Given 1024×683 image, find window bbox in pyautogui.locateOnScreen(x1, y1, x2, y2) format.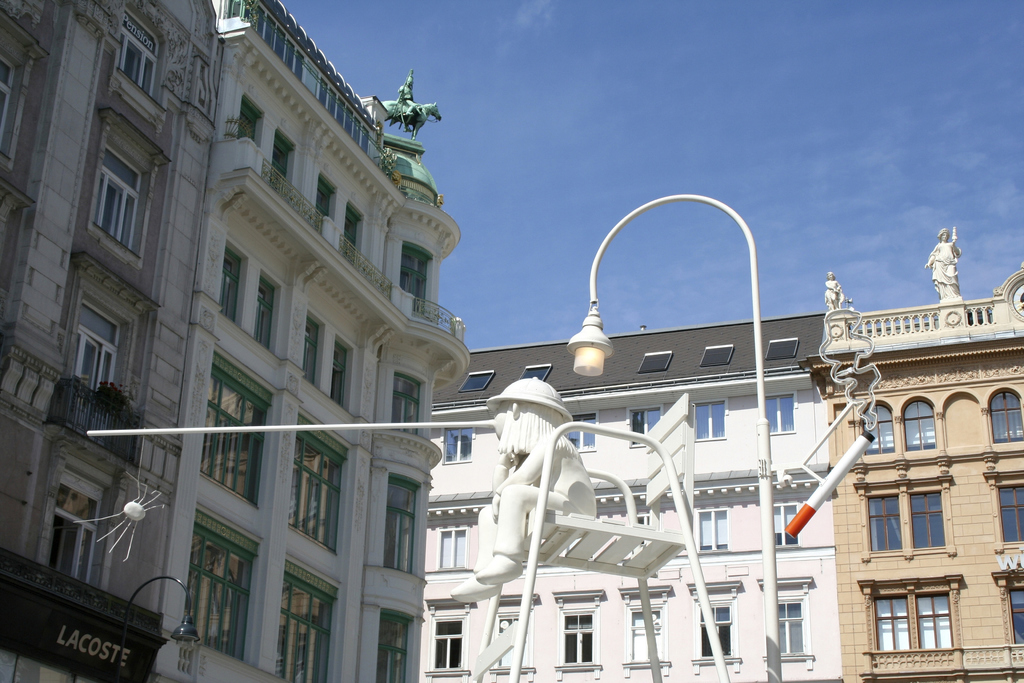
pyautogui.locateOnScreen(0, 6, 45, 165).
